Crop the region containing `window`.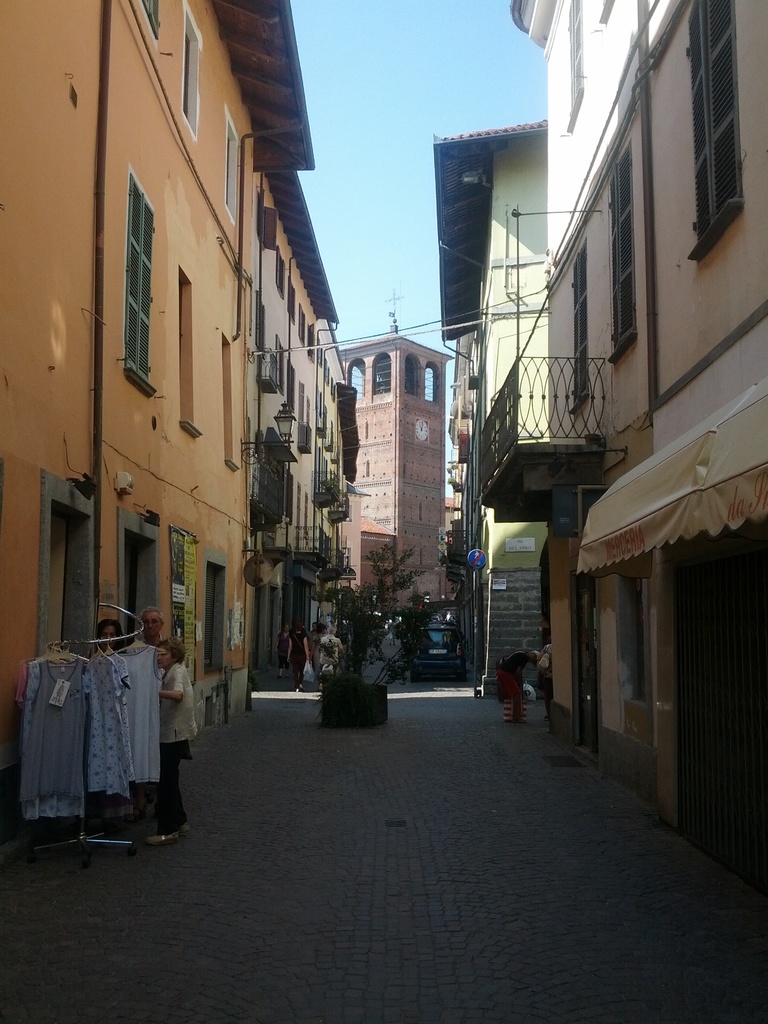
Crop region: (x1=257, y1=201, x2=275, y2=248).
